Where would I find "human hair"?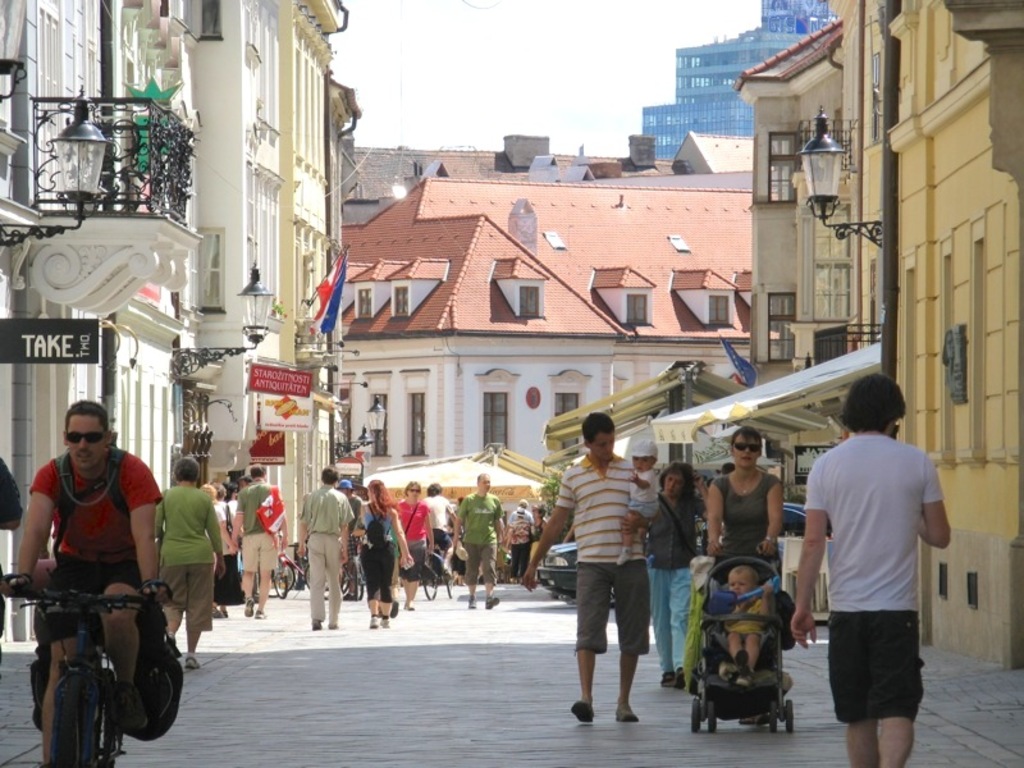
At (201,483,214,500).
